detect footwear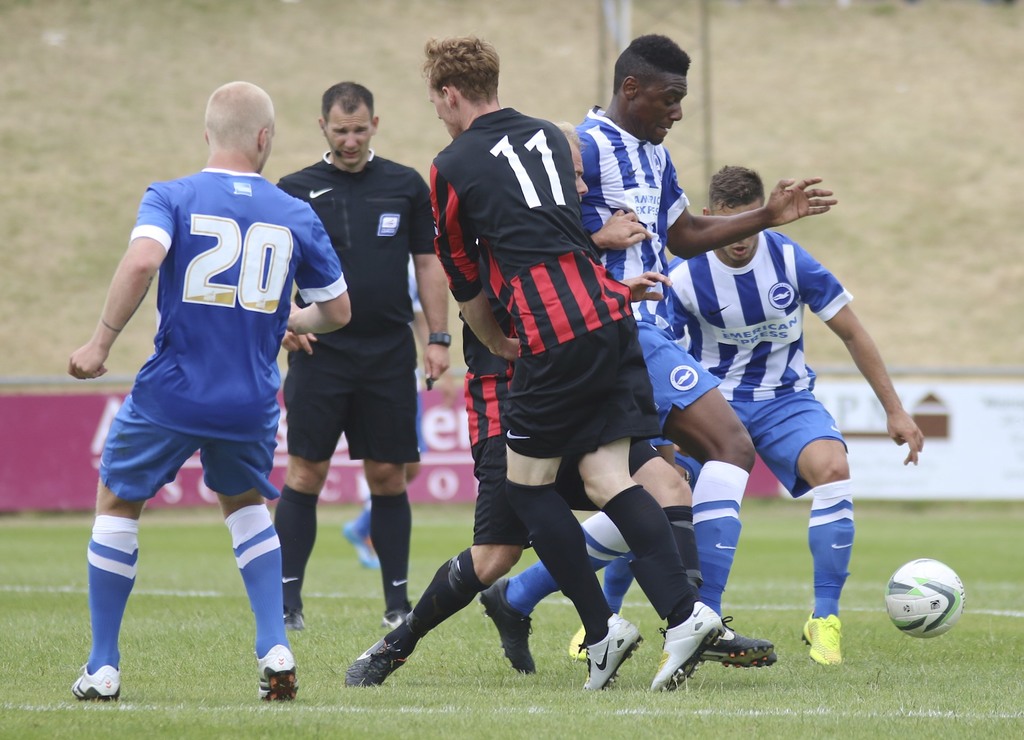
<box>343,626,413,704</box>
